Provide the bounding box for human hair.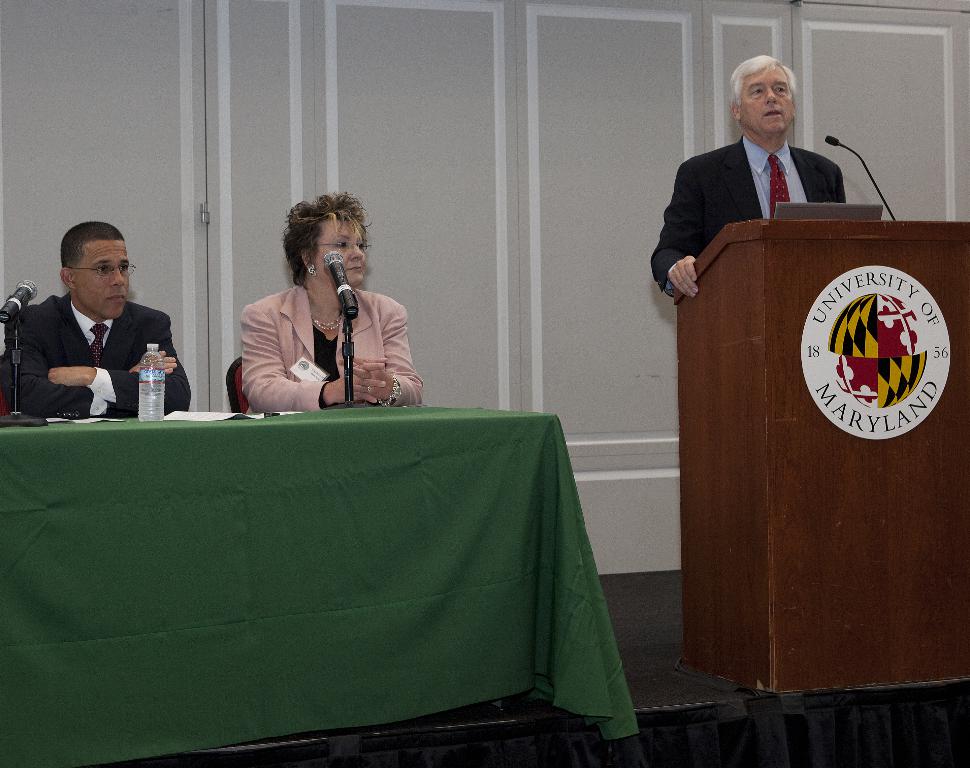
x1=59, y1=223, x2=123, y2=268.
